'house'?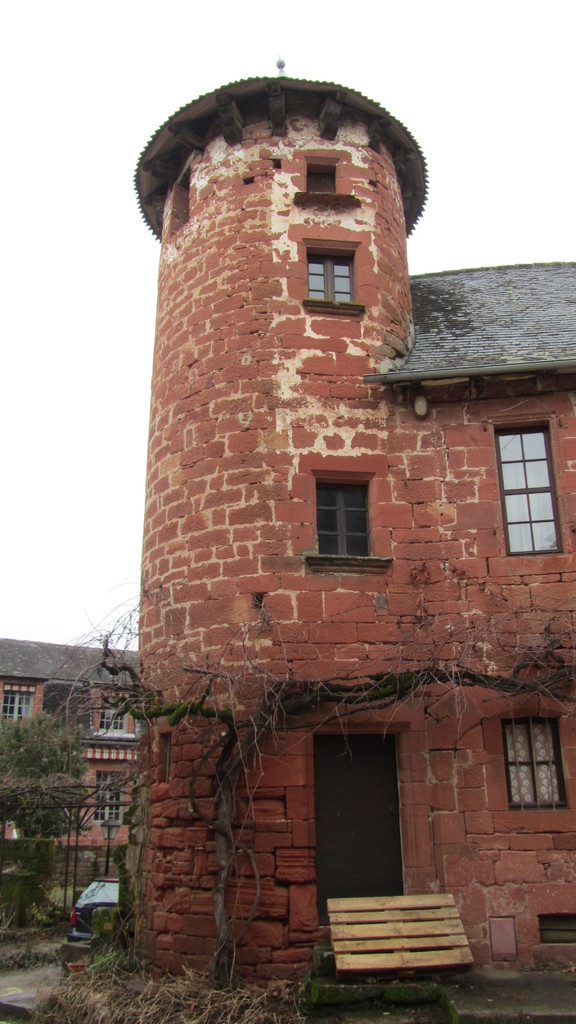
{"left": 0, "top": 636, "right": 139, "bottom": 844}
